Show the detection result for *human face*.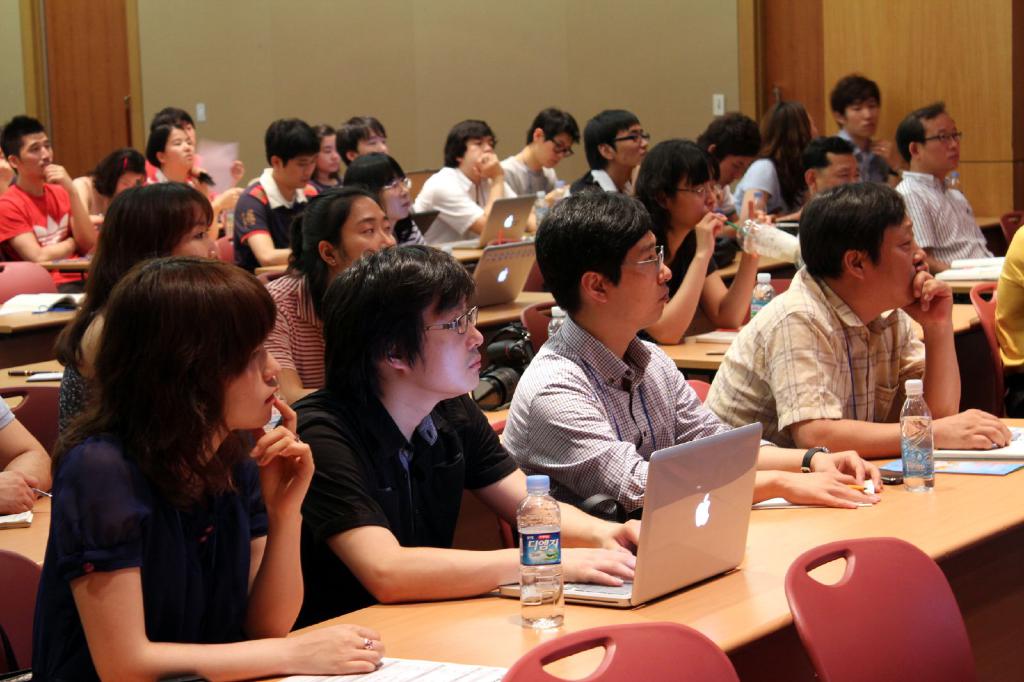
[463, 140, 492, 172].
